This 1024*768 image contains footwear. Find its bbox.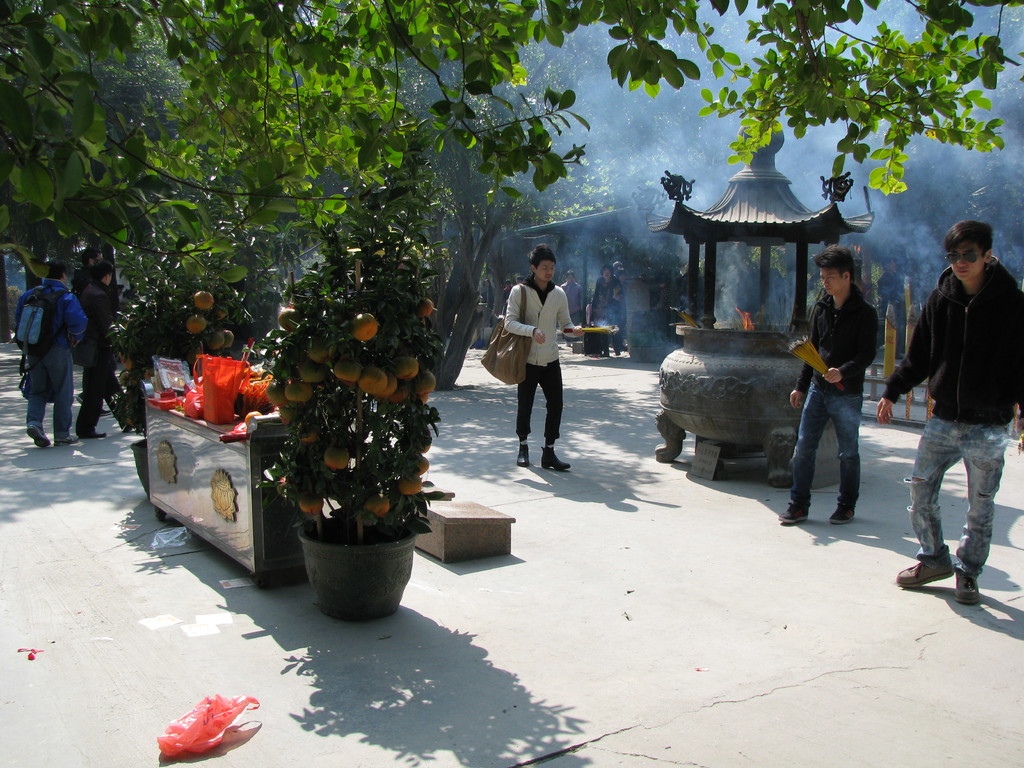
26, 420, 49, 447.
